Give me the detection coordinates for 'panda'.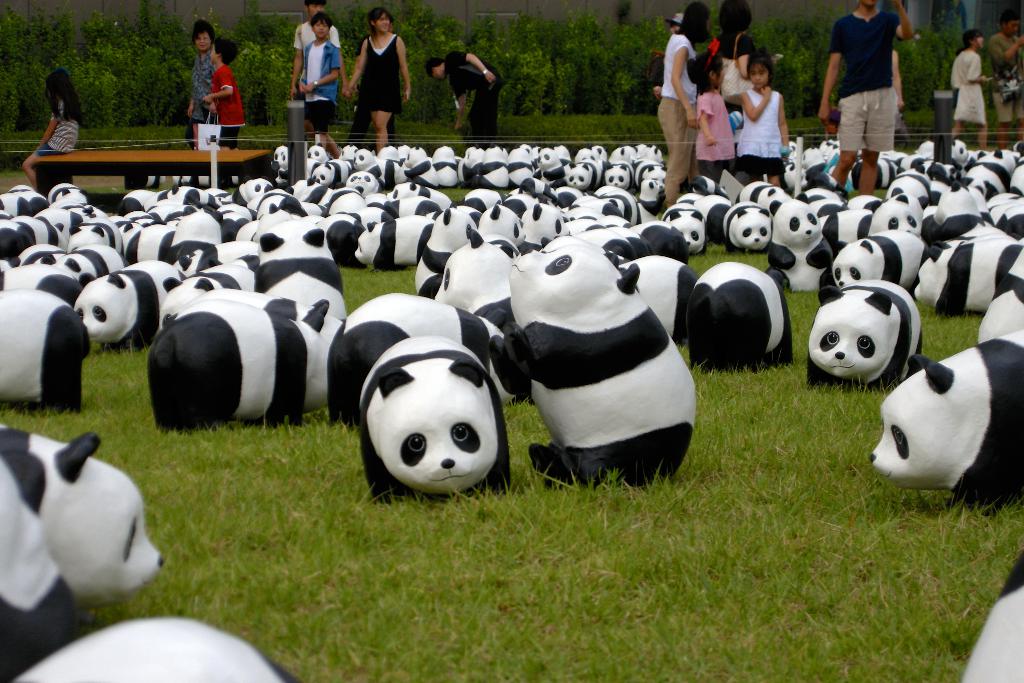
(x1=506, y1=231, x2=698, y2=497).
